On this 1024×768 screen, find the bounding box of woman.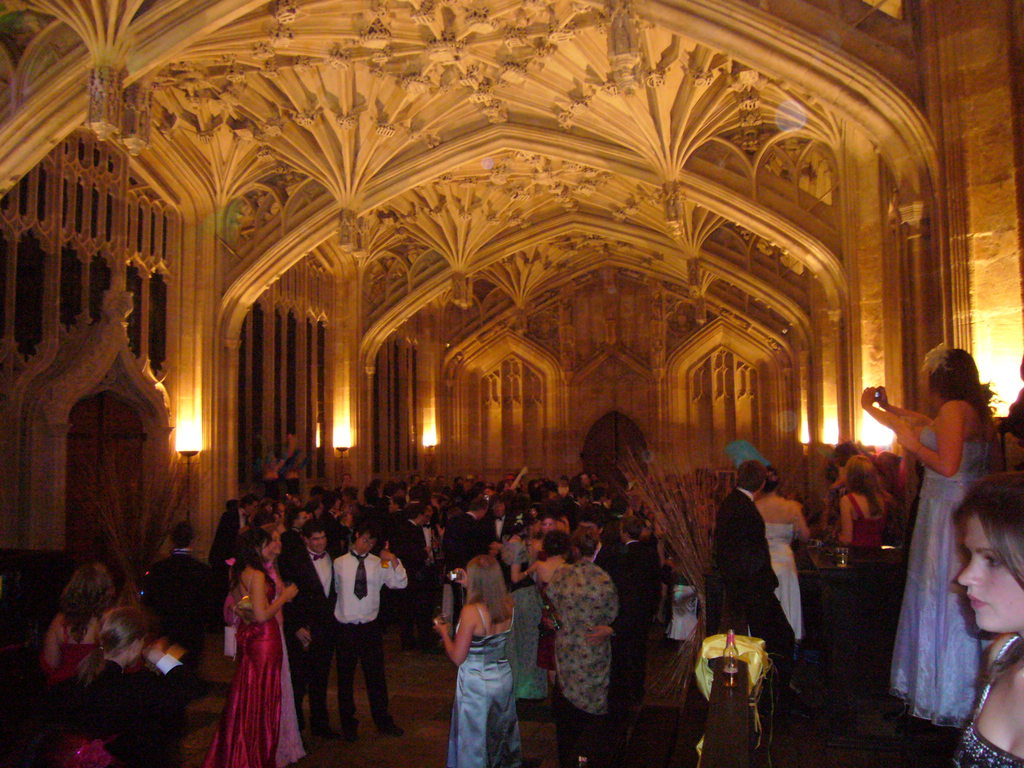
Bounding box: select_region(205, 527, 298, 764).
